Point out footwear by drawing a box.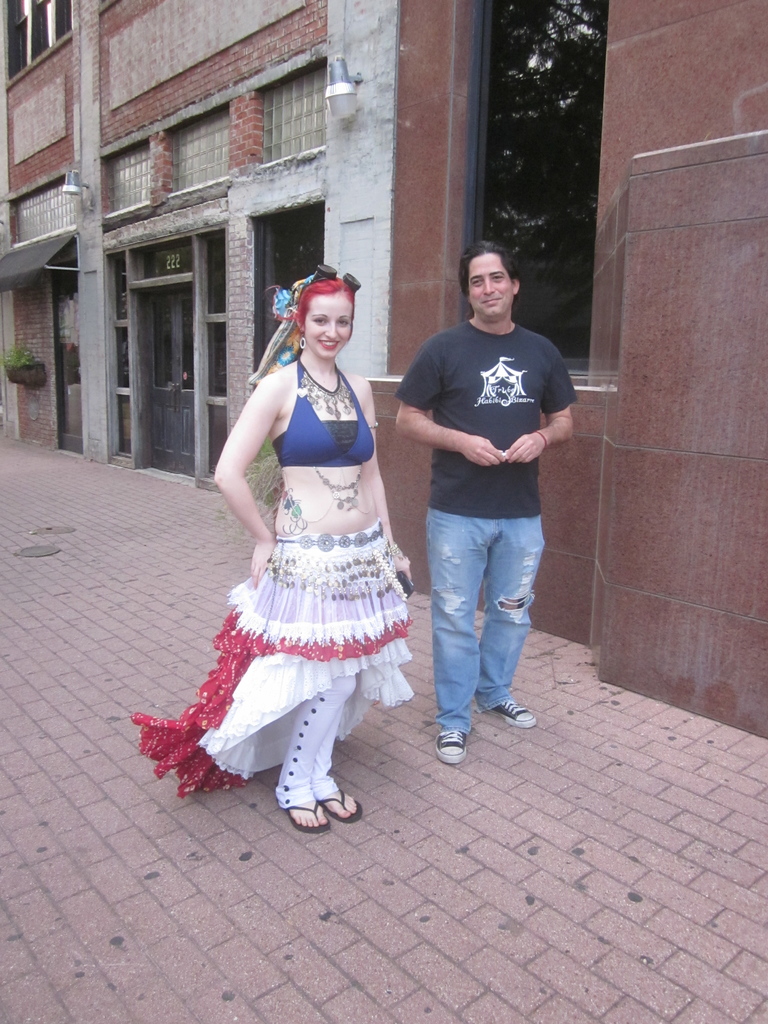
437, 729, 463, 764.
